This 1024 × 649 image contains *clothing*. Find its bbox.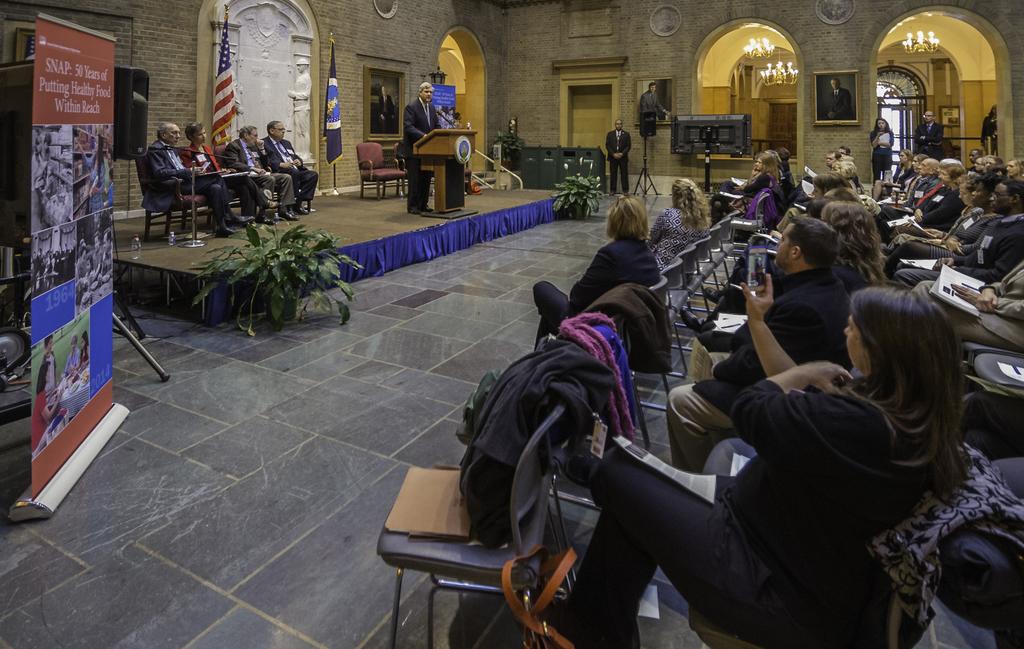
bbox(715, 175, 779, 205).
